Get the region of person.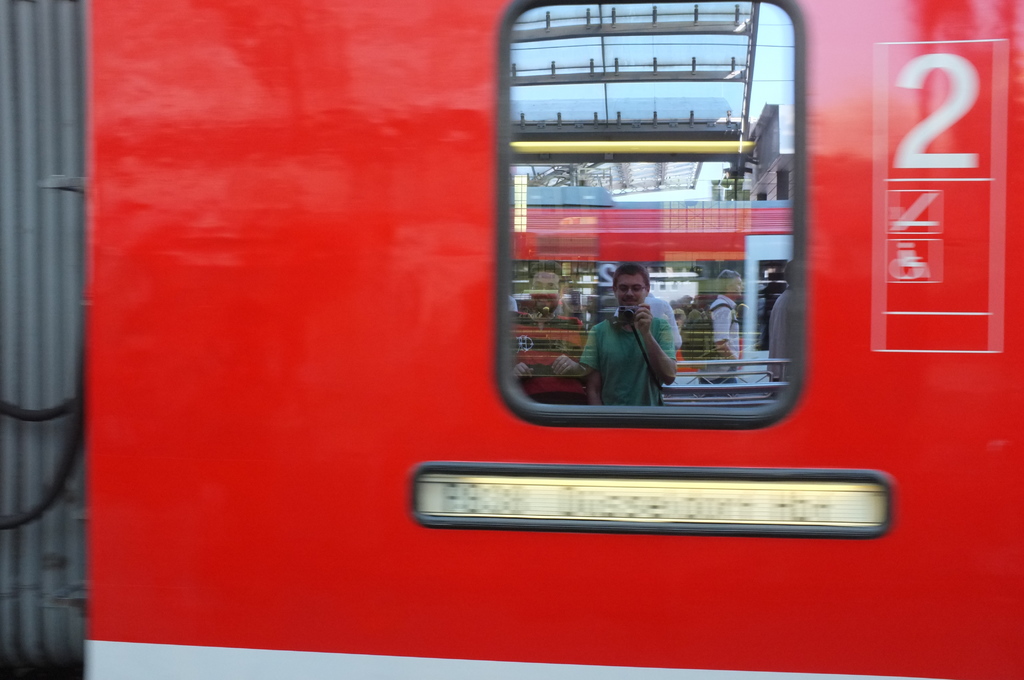
[513,264,588,403].
